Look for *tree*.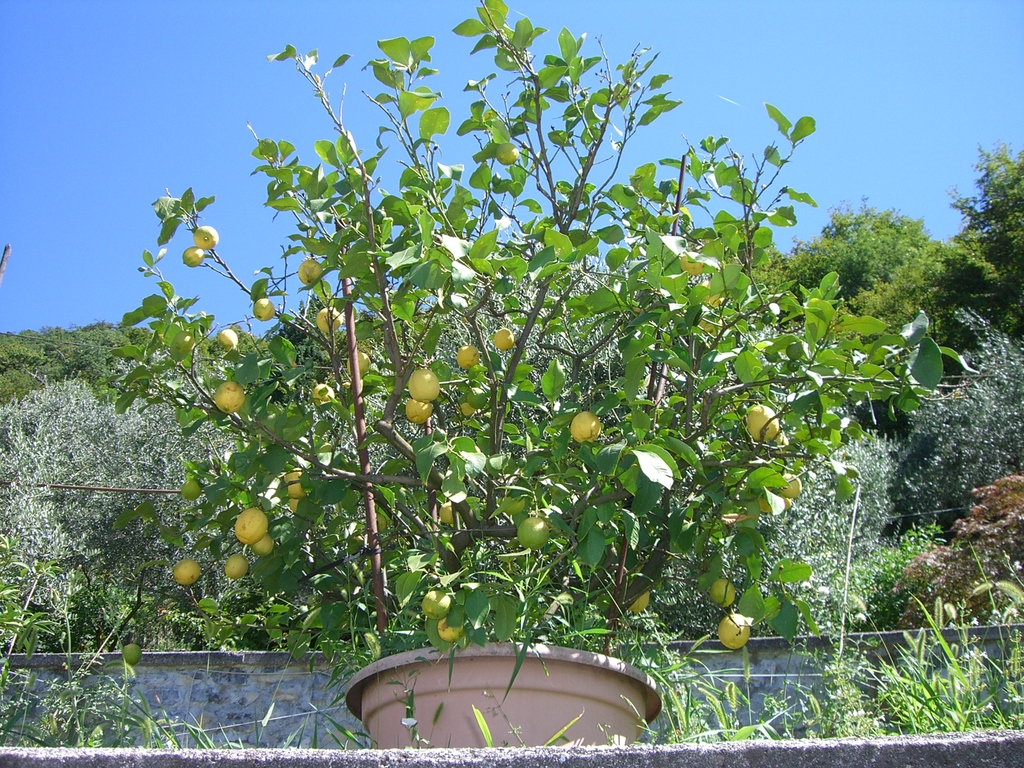
Found: bbox=(0, 316, 163, 415).
